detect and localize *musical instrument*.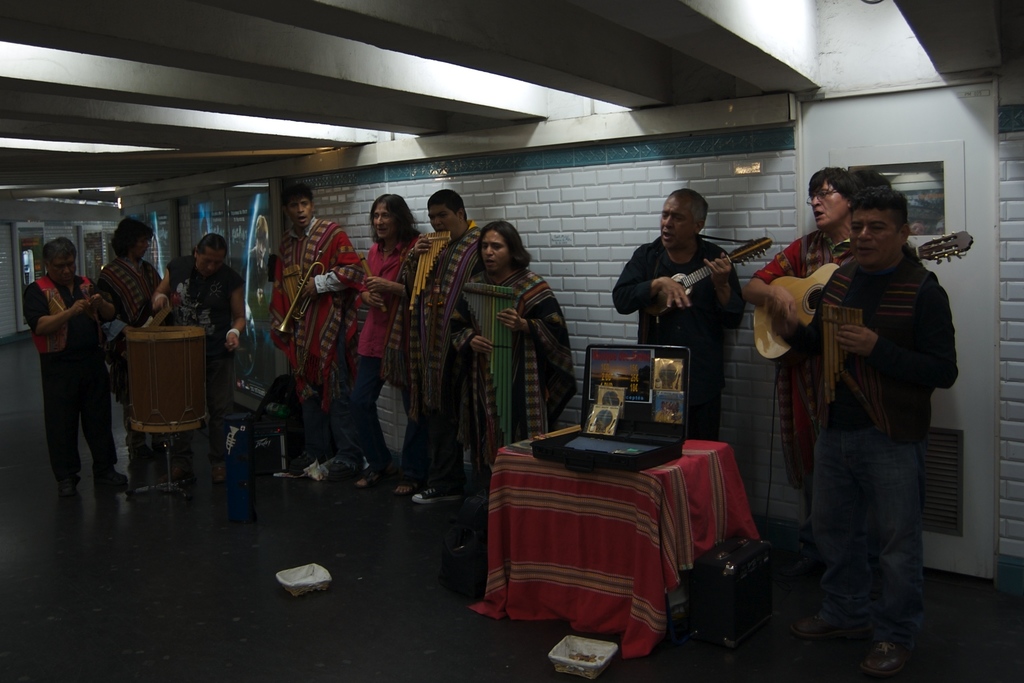
Localized at Rect(271, 252, 326, 336).
